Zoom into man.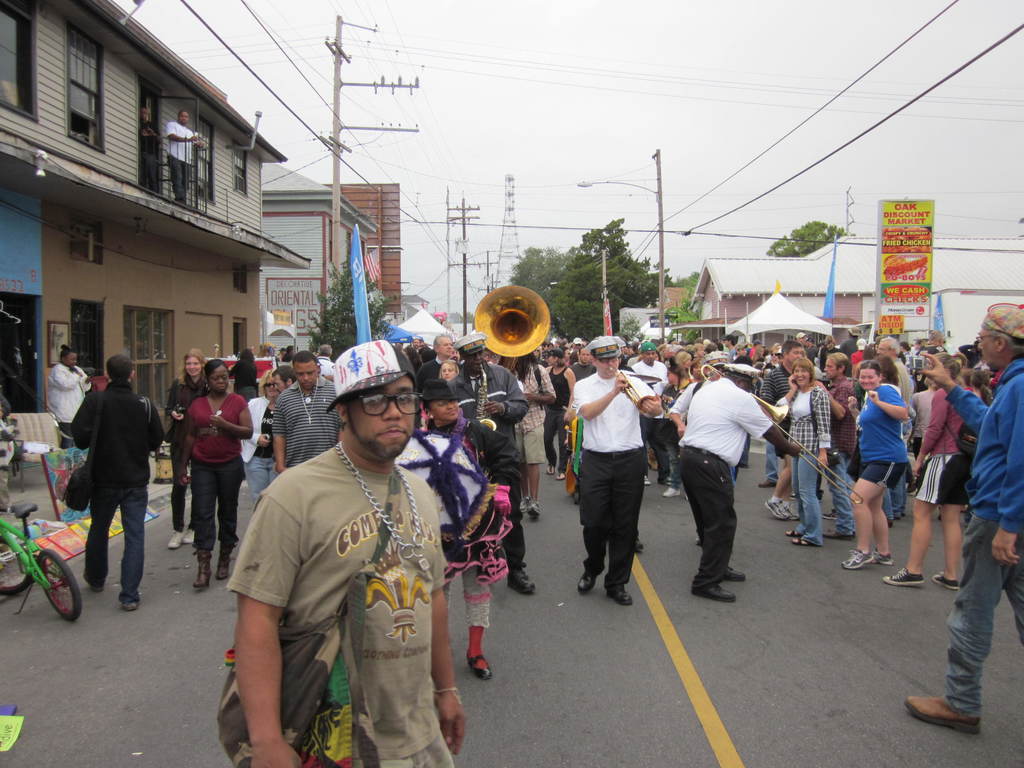
Zoom target: <bbox>873, 333, 914, 522</bbox>.
